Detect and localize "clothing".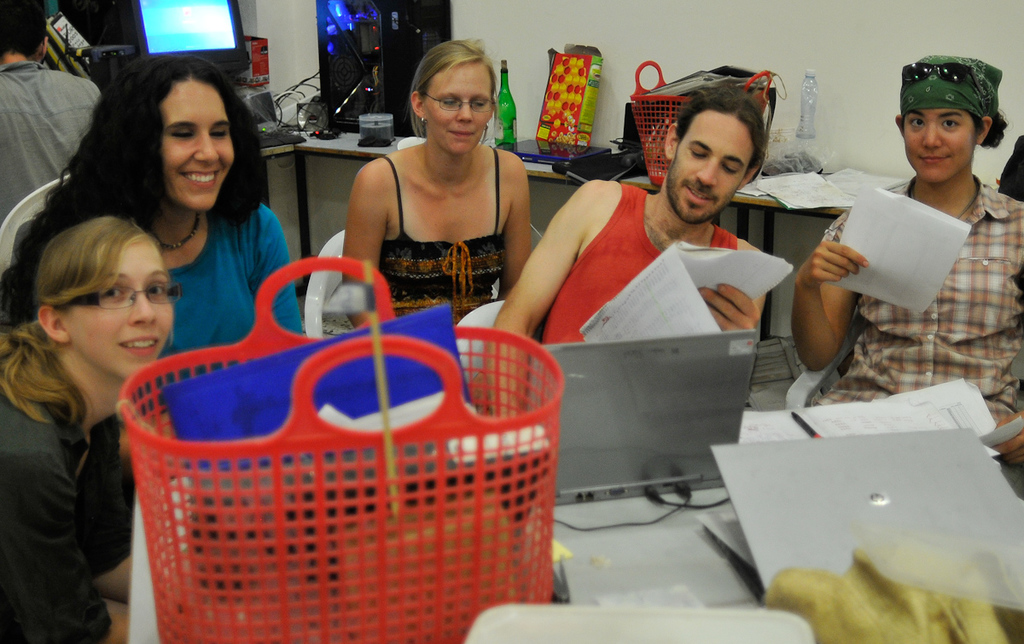
Localized at bbox(0, 346, 136, 643).
